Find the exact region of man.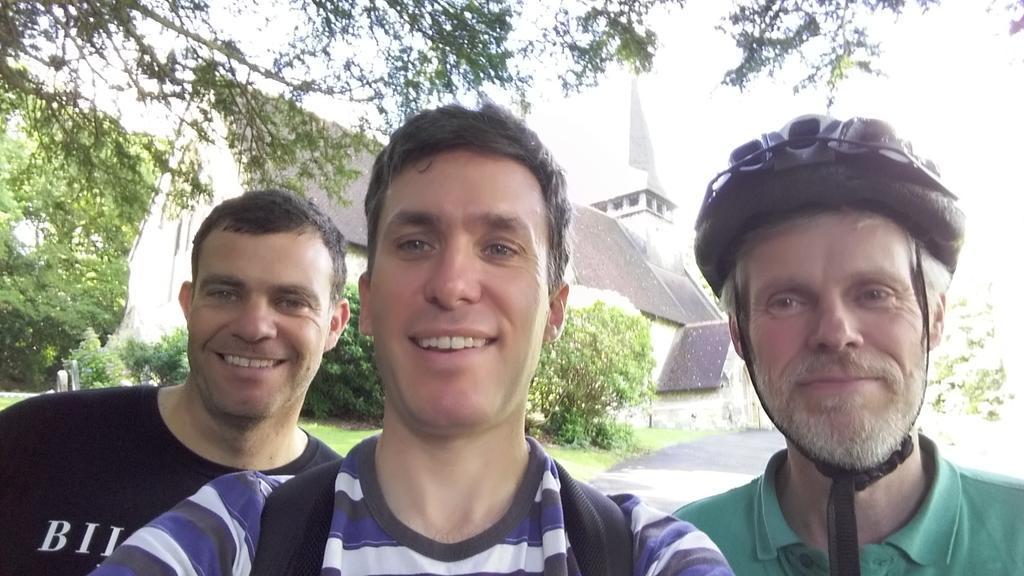
Exact region: bbox(90, 110, 751, 575).
